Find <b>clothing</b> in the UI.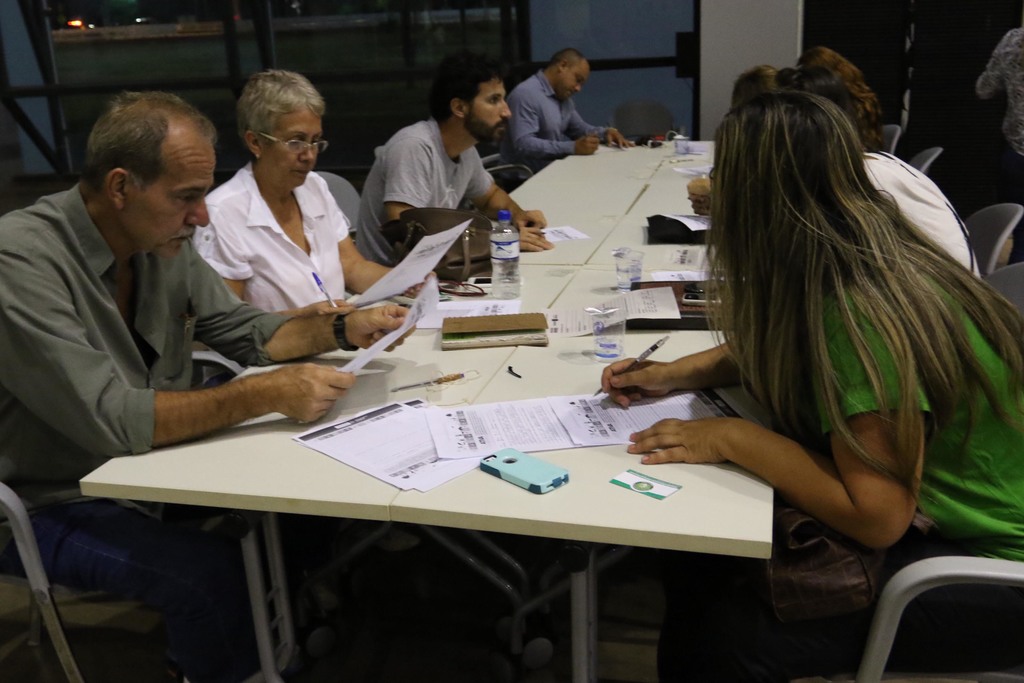
UI element at BBox(499, 72, 607, 184).
